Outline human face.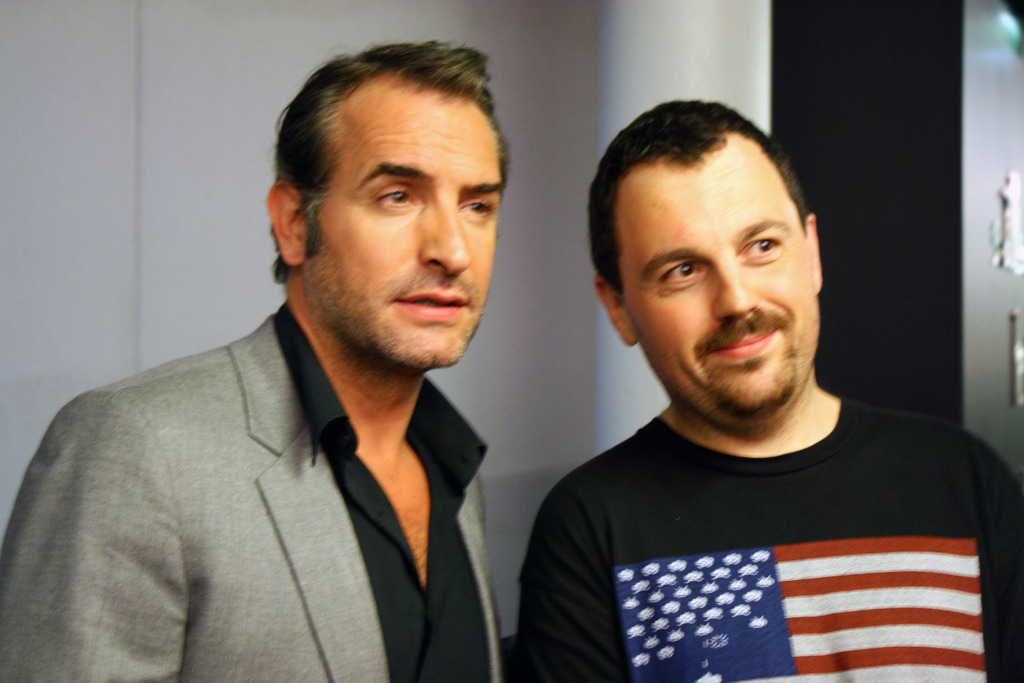
Outline: (left=621, top=149, right=820, bottom=406).
